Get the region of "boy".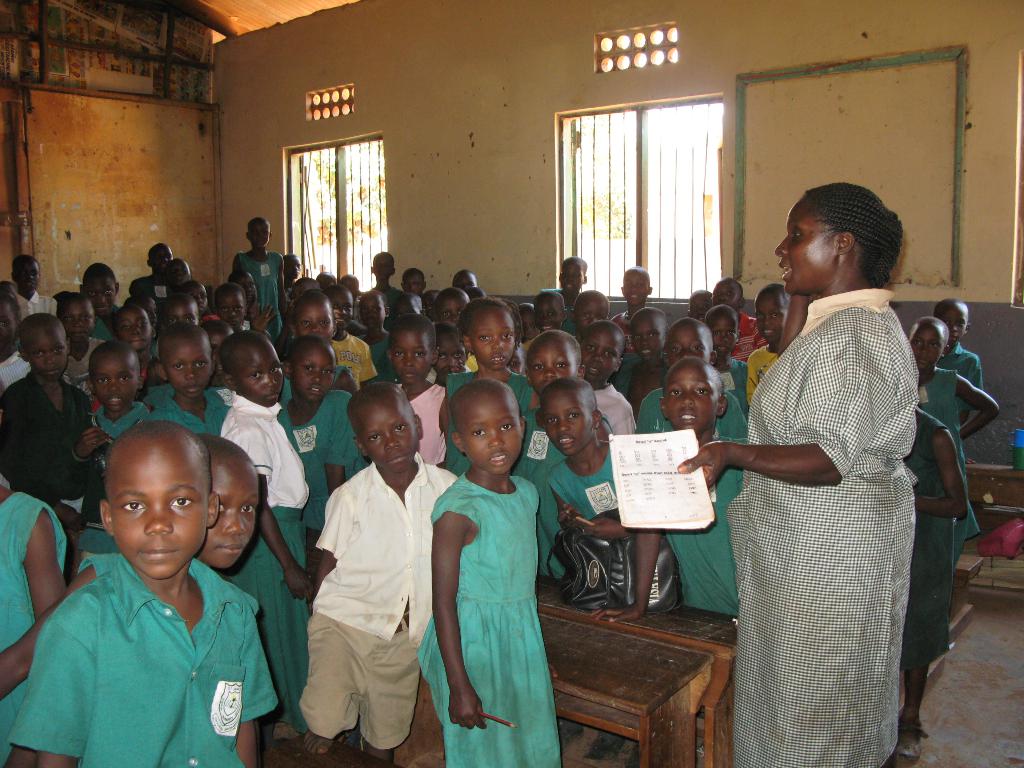
[233, 212, 282, 321].
